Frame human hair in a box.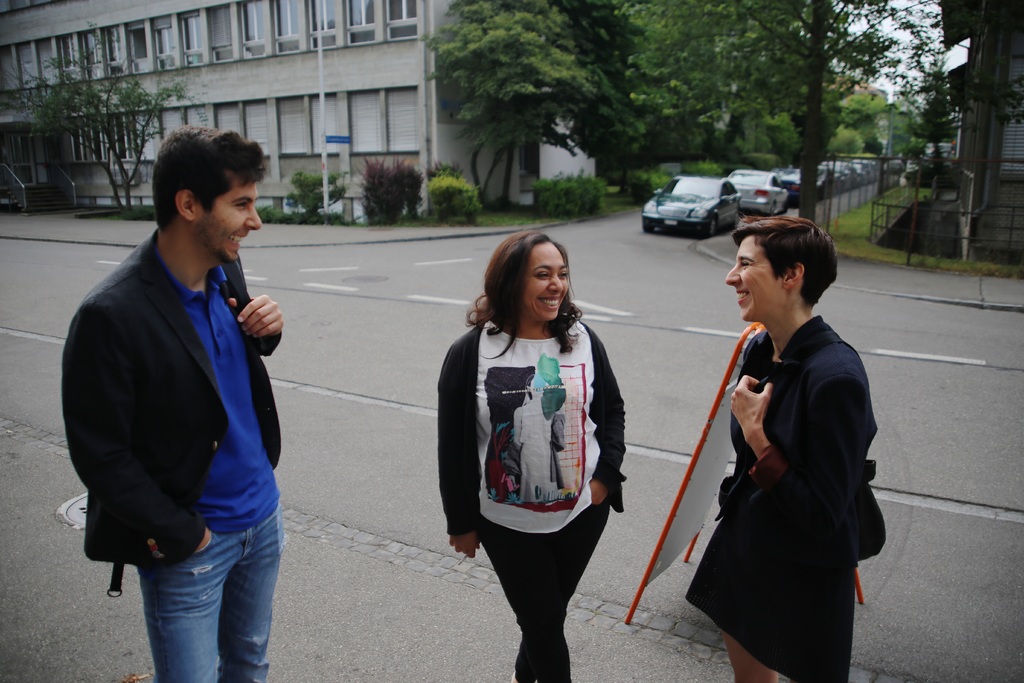
locate(465, 229, 584, 368).
